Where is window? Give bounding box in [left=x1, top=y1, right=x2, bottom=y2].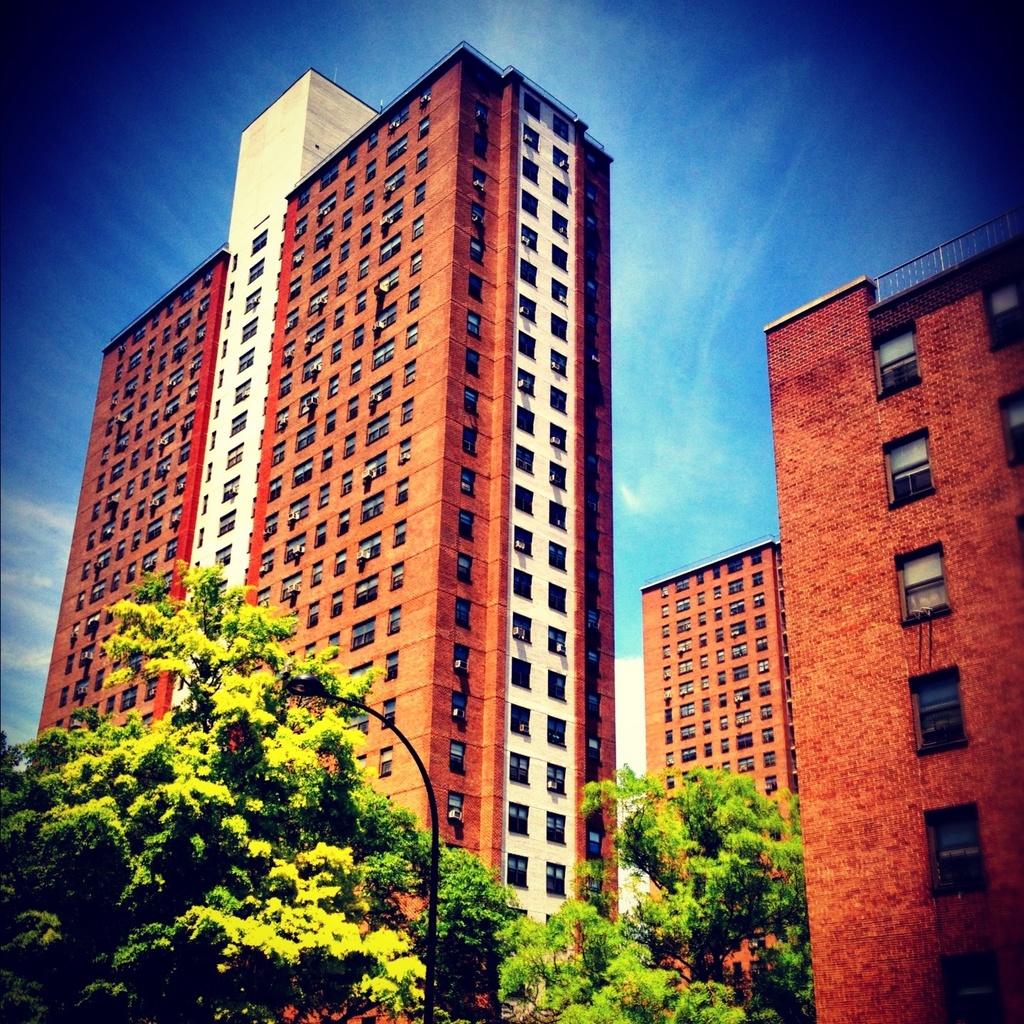
[left=911, top=661, right=972, bottom=751].
